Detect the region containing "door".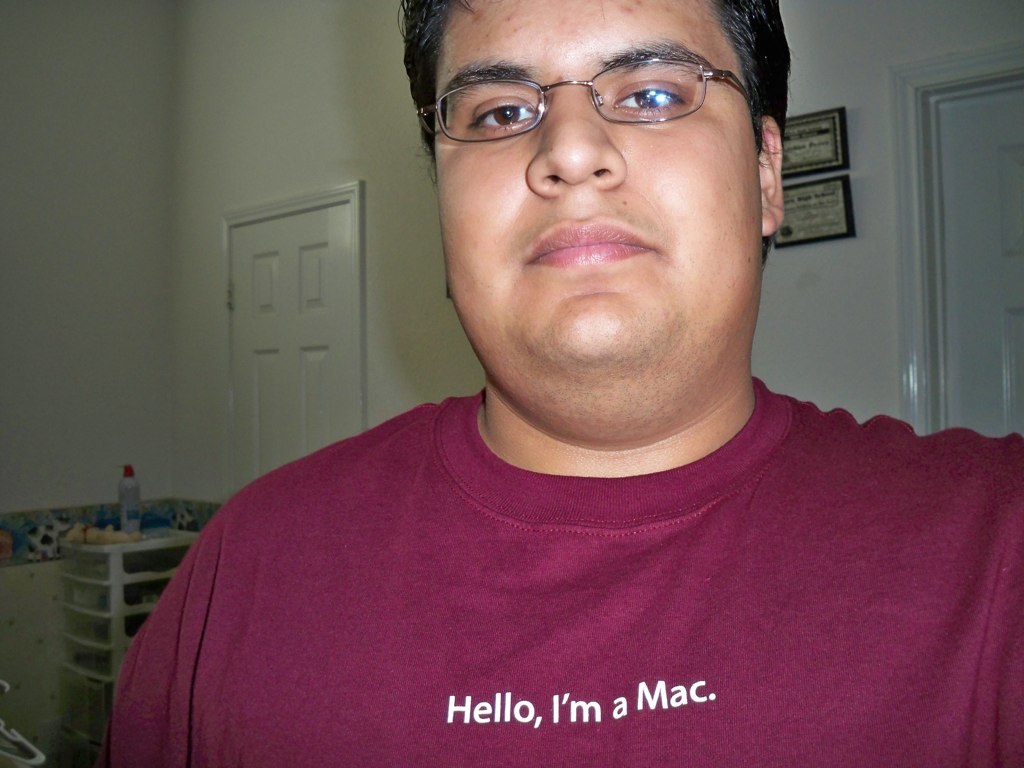
detection(938, 86, 1021, 432).
